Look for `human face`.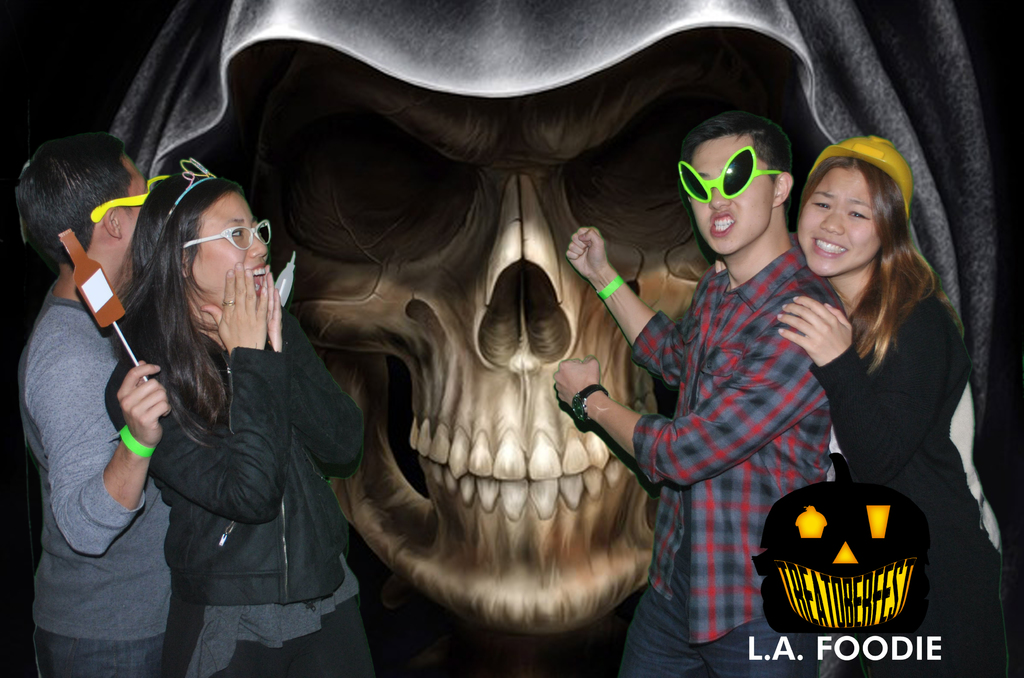
Found: [191, 196, 267, 303].
